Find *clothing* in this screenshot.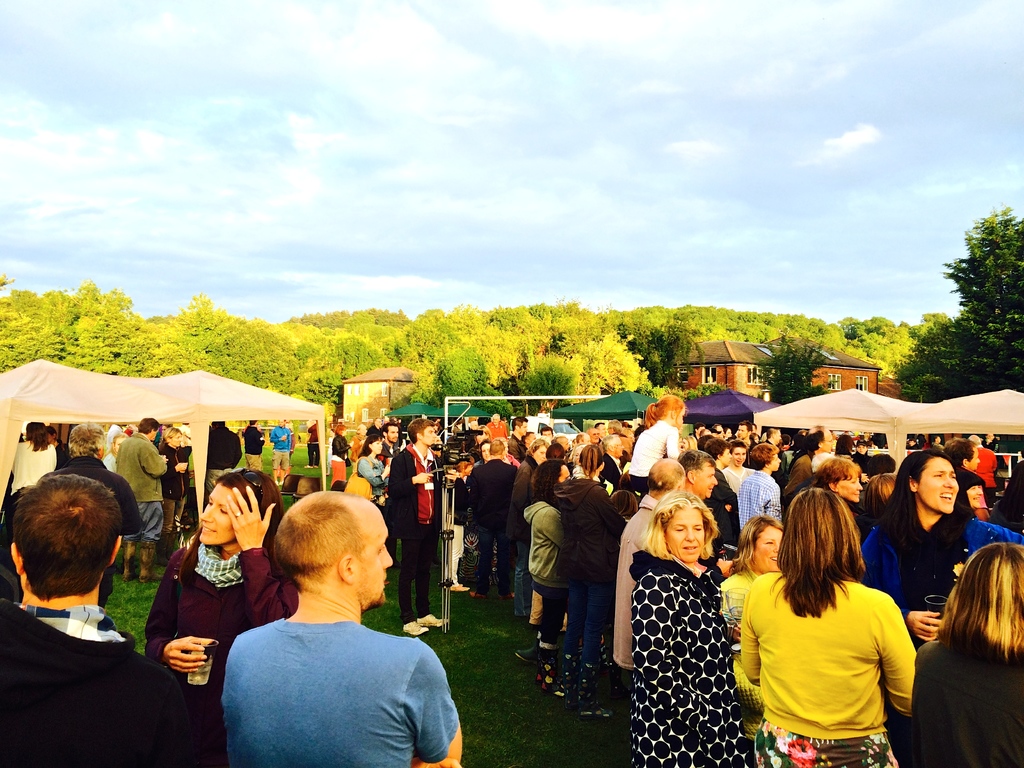
The bounding box for *clothing* is x1=221, y1=613, x2=460, y2=767.
